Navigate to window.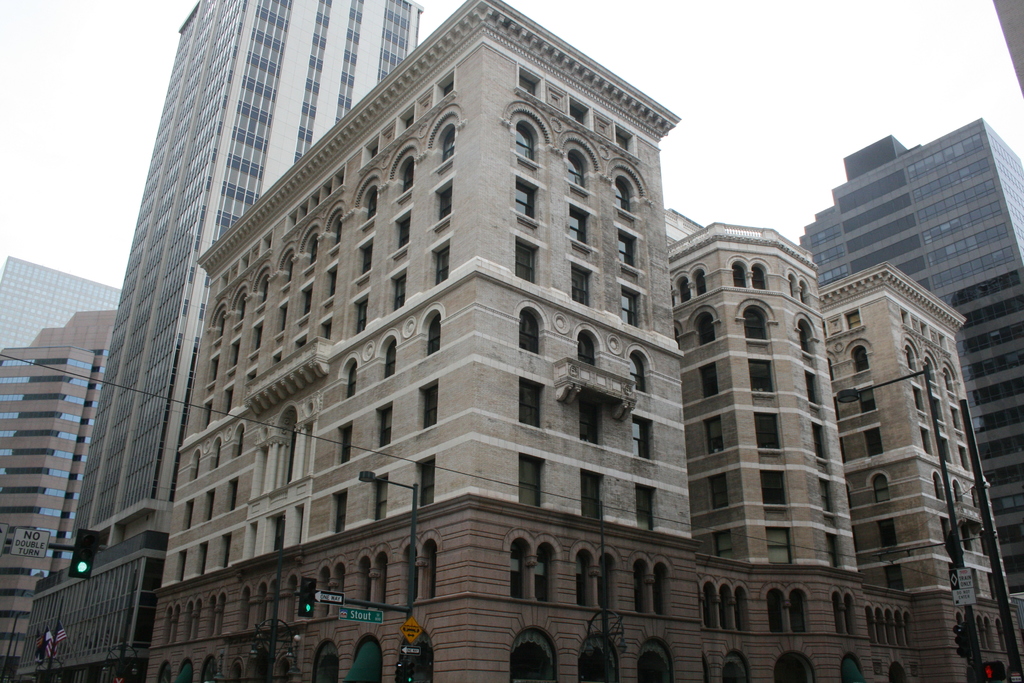
Navigation target: 706:422:724:460.
